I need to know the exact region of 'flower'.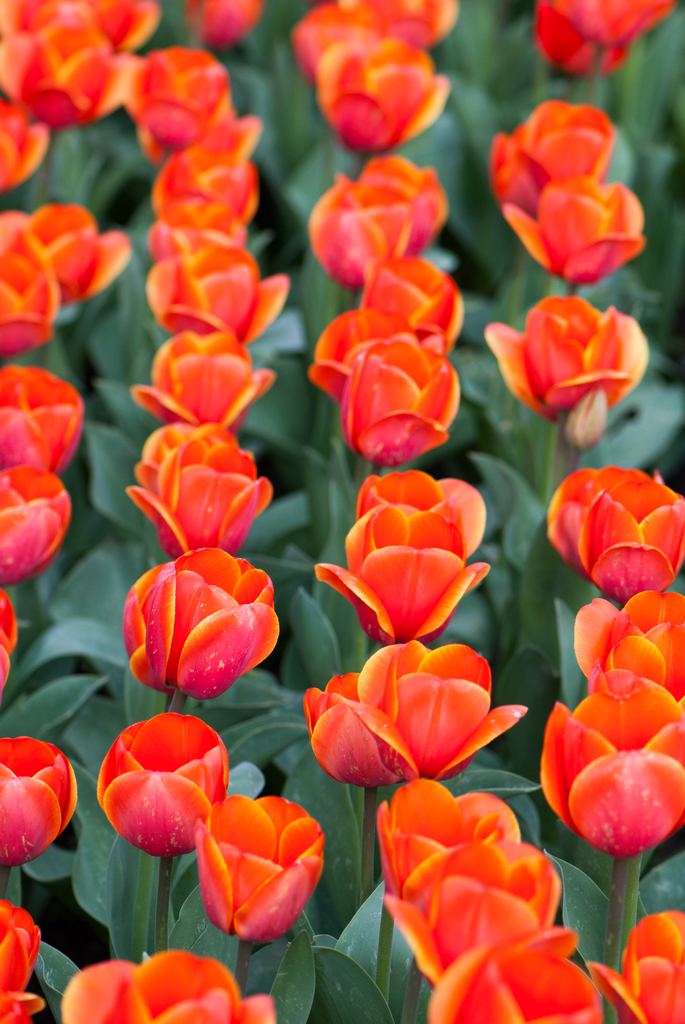
Region: <bbox>574, 600, 684, 719</bbox>.
